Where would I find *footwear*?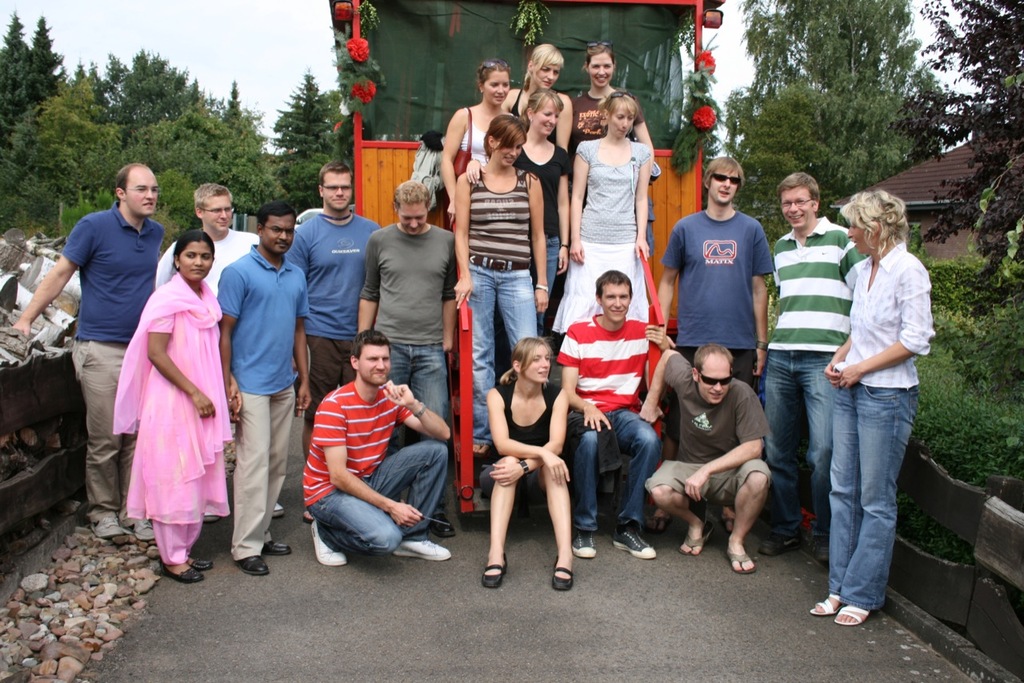
At {"x1": 482, "y1": 556, "x2": 511, "y2": 592}.
